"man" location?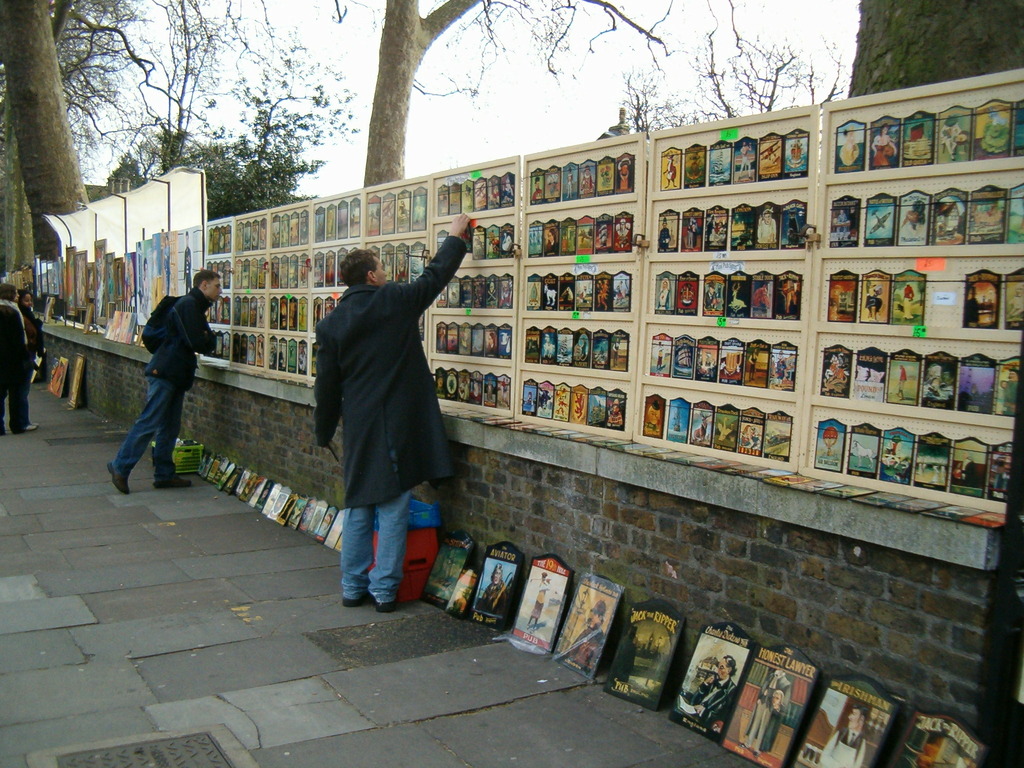
Rect(820, 705, 869, 767)
